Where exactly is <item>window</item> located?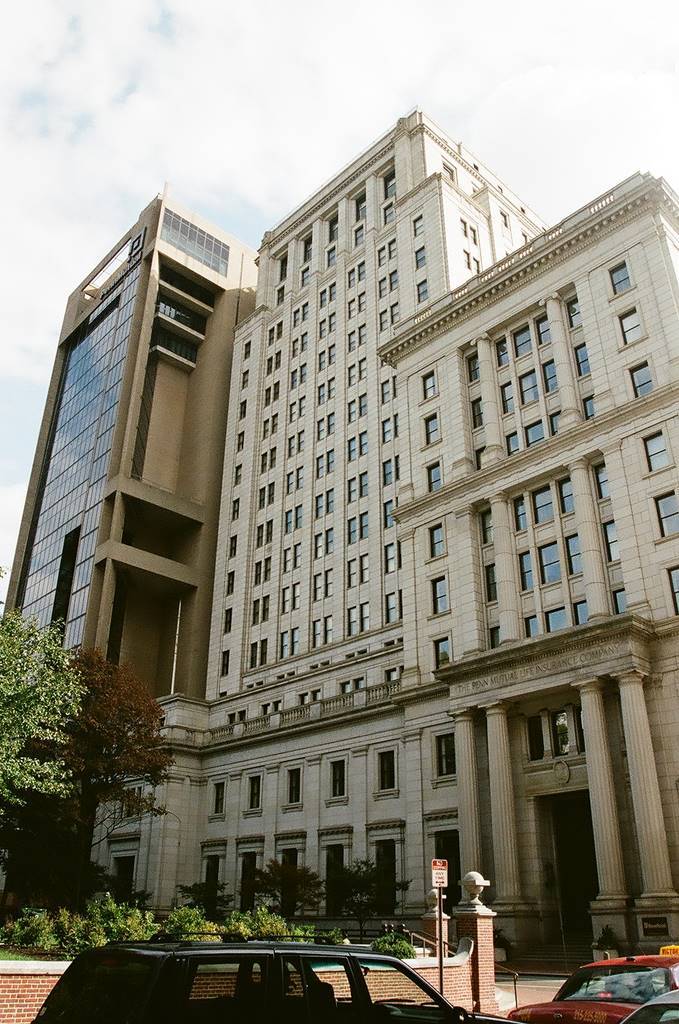
Its bounding box is (642, 426, 677, 472).
